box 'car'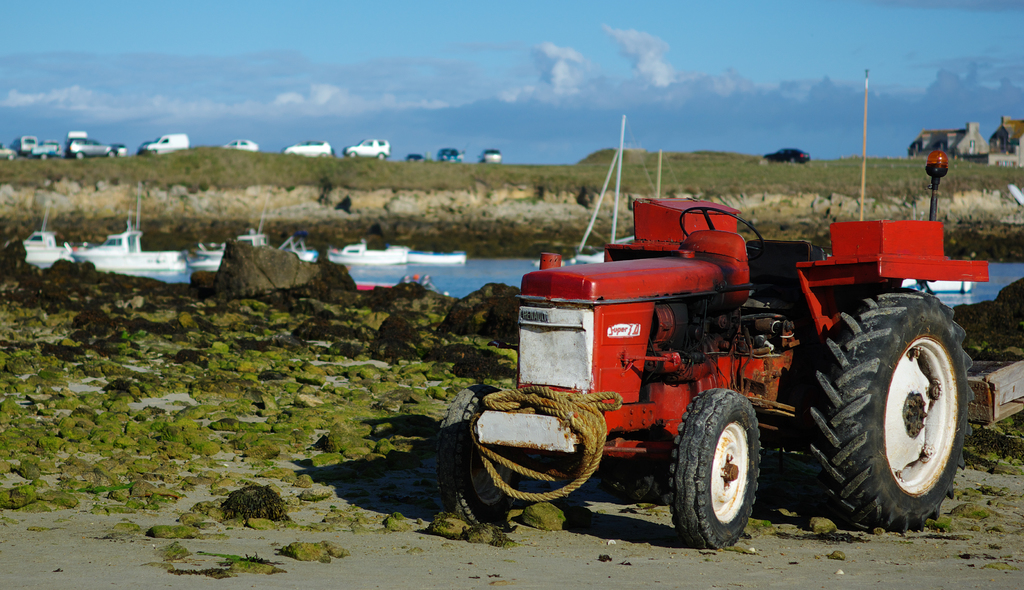
(481,144,508,165)
